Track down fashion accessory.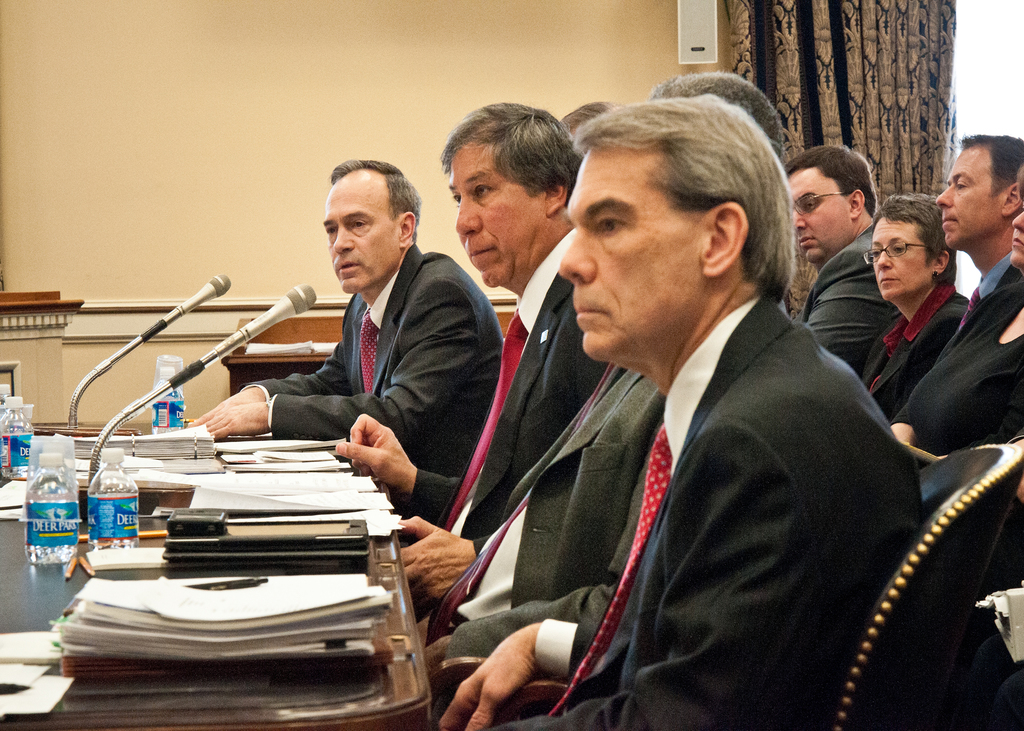
Tracked to [x1=428, y1=363, x2=616, y2=643].
